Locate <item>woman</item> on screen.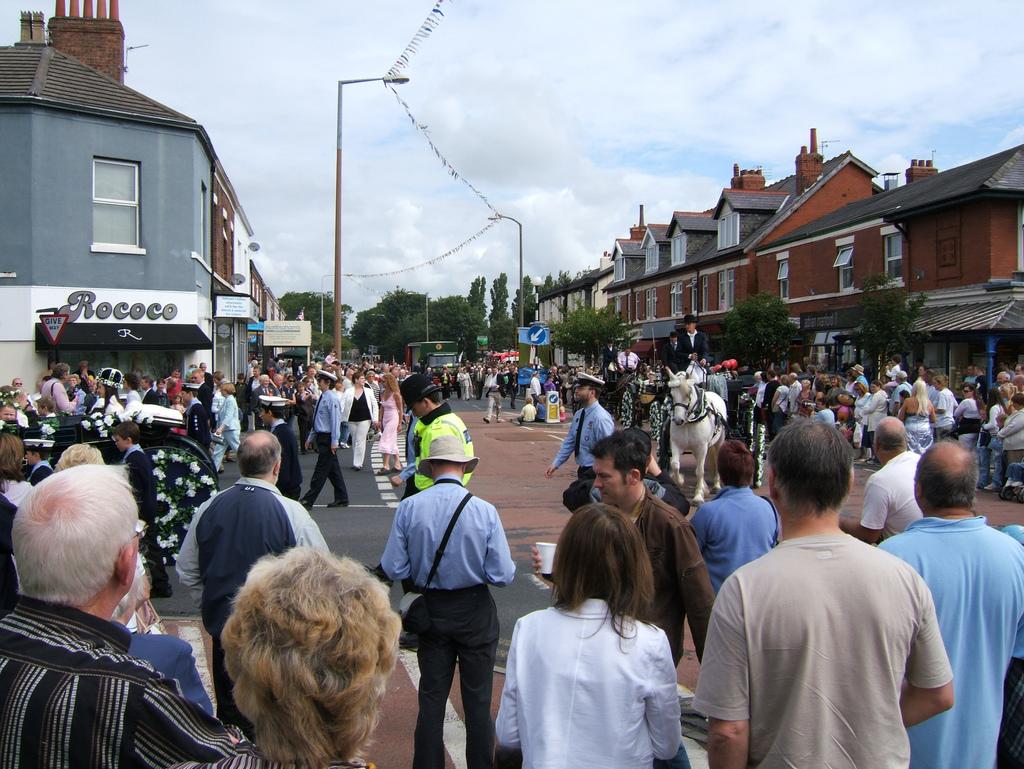
On screen at (378, 371, 403, 473).
